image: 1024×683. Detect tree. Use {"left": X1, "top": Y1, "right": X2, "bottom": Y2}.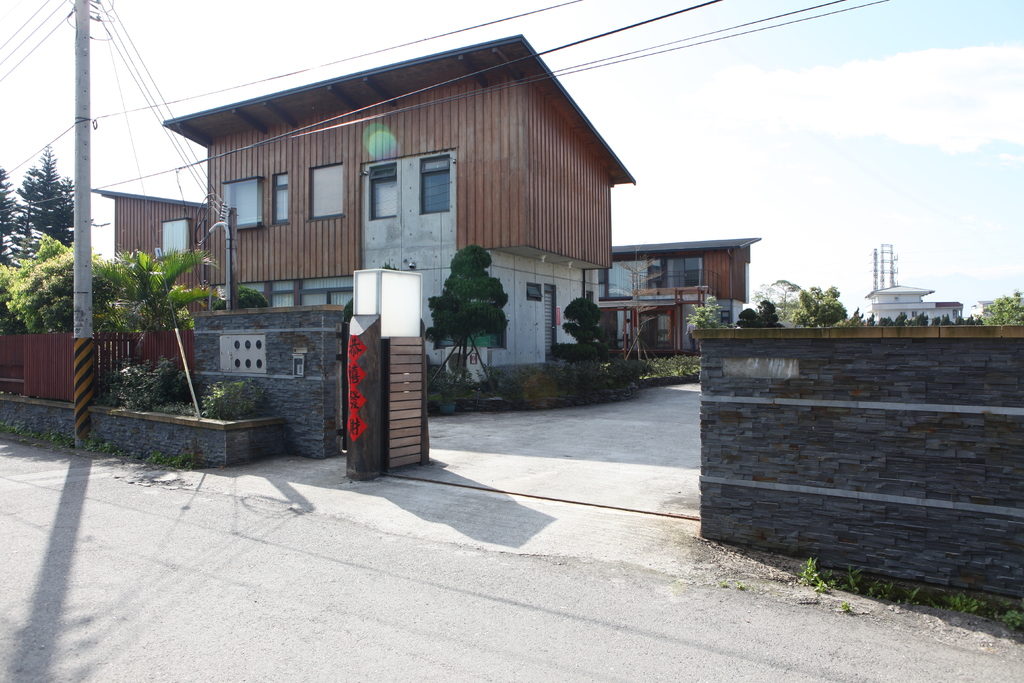
{"left": 976, "top": 287, "right": 1023, "bottom": 326}.
